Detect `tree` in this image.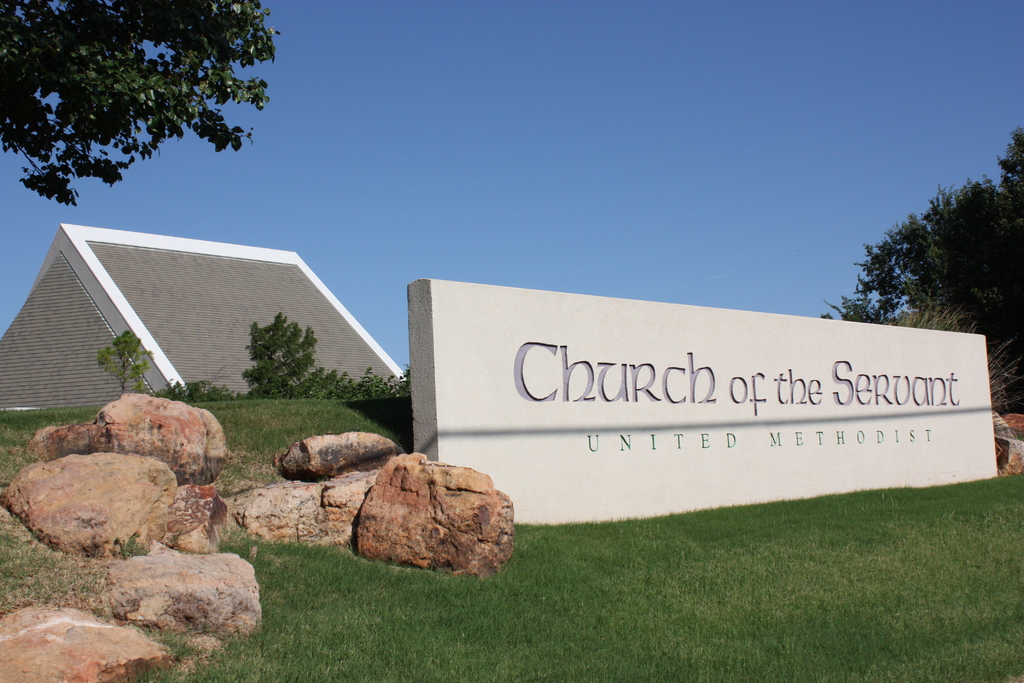
Detection: left=861, top=161, right=1010, bottom=331.
